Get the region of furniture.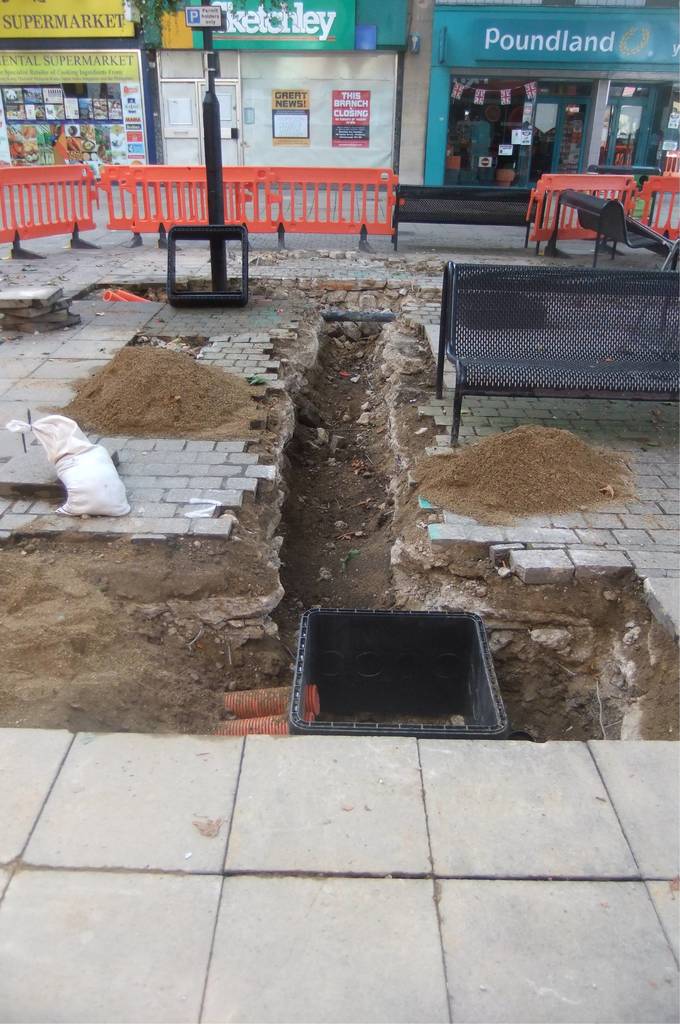
bbox=(438, 264, 679, 456).
